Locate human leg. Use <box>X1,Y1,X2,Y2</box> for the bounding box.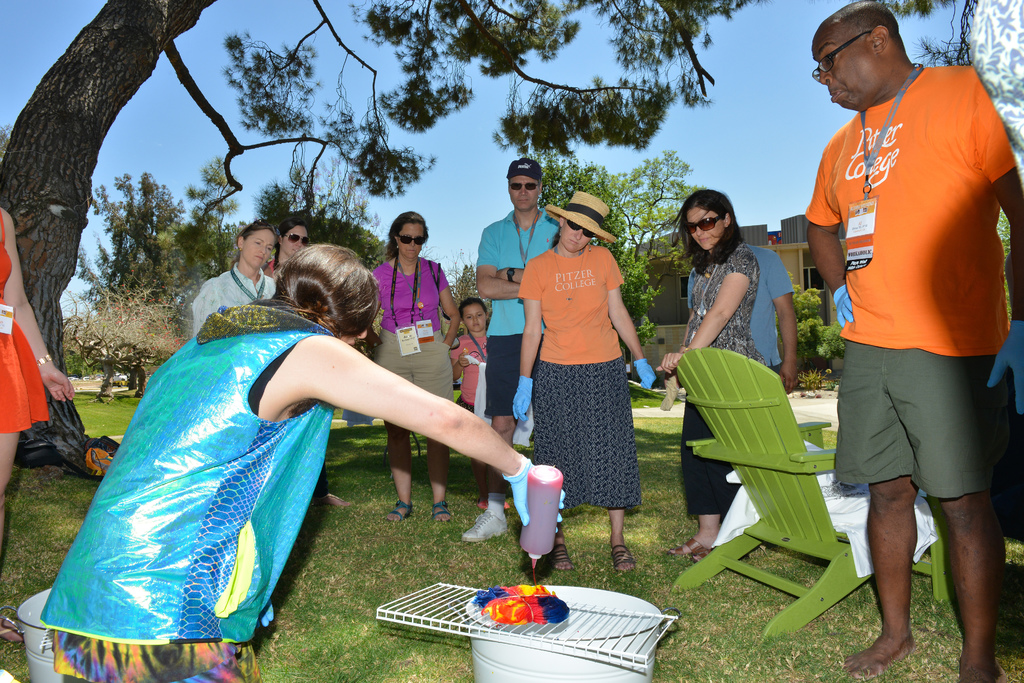
<box>54,633,260,682</box>.
